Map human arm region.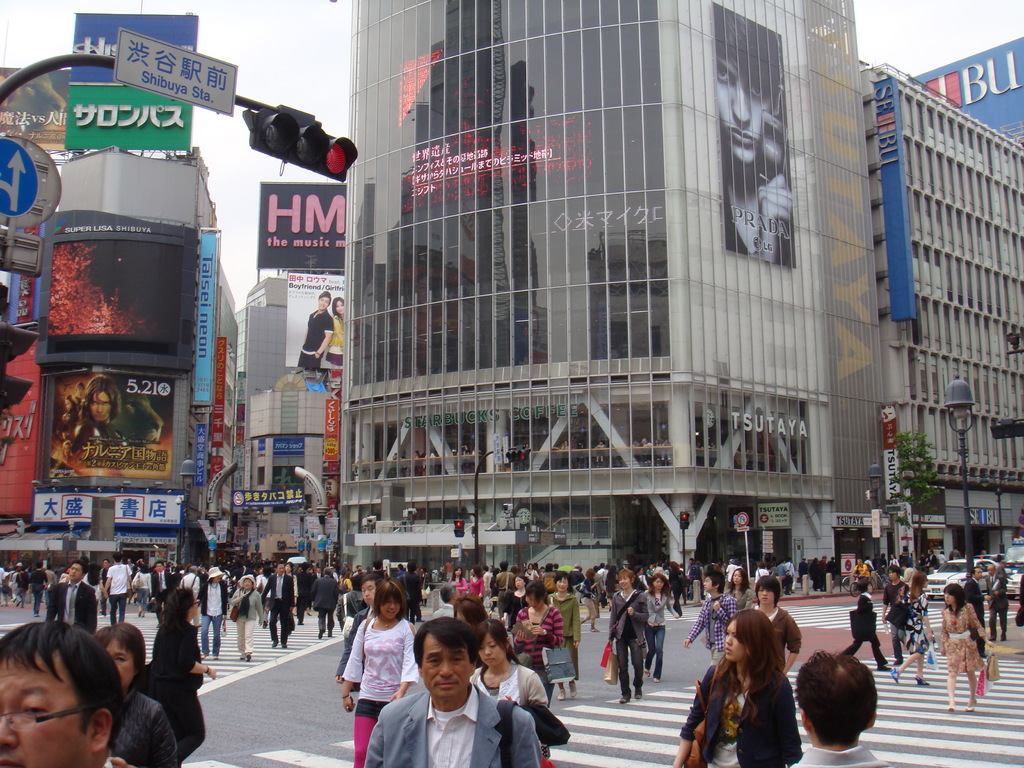
Mapped to [left=172, top=628, right=216, bottom=675].
